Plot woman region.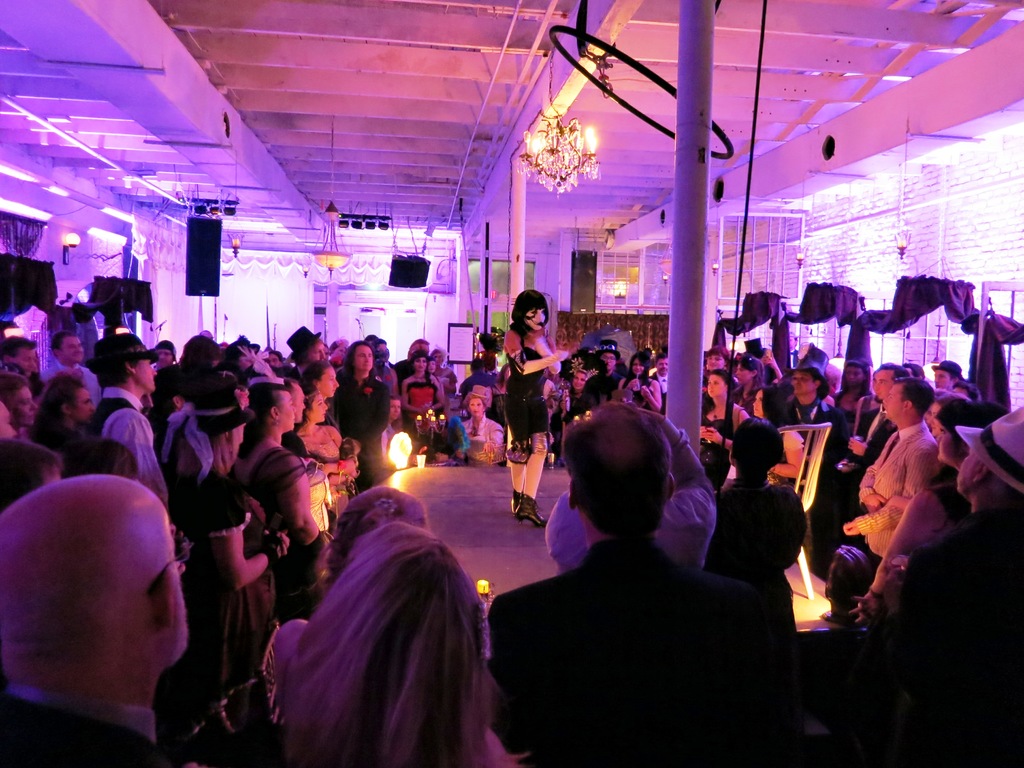
Plotted at 430:346:459:405.
